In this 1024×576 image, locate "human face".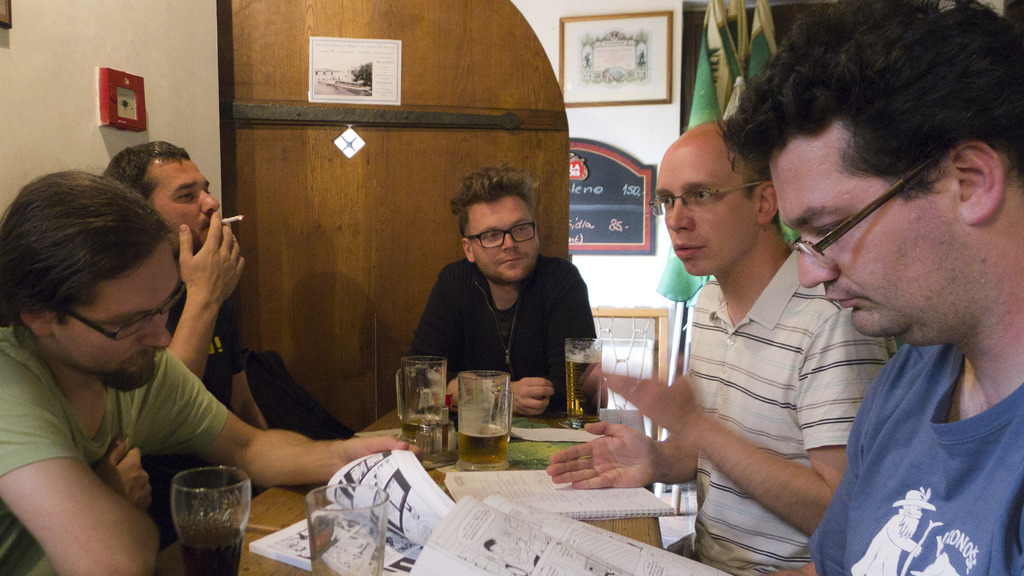
Bounding box: (x1=56, y1=243, x2=184, y2=397).
